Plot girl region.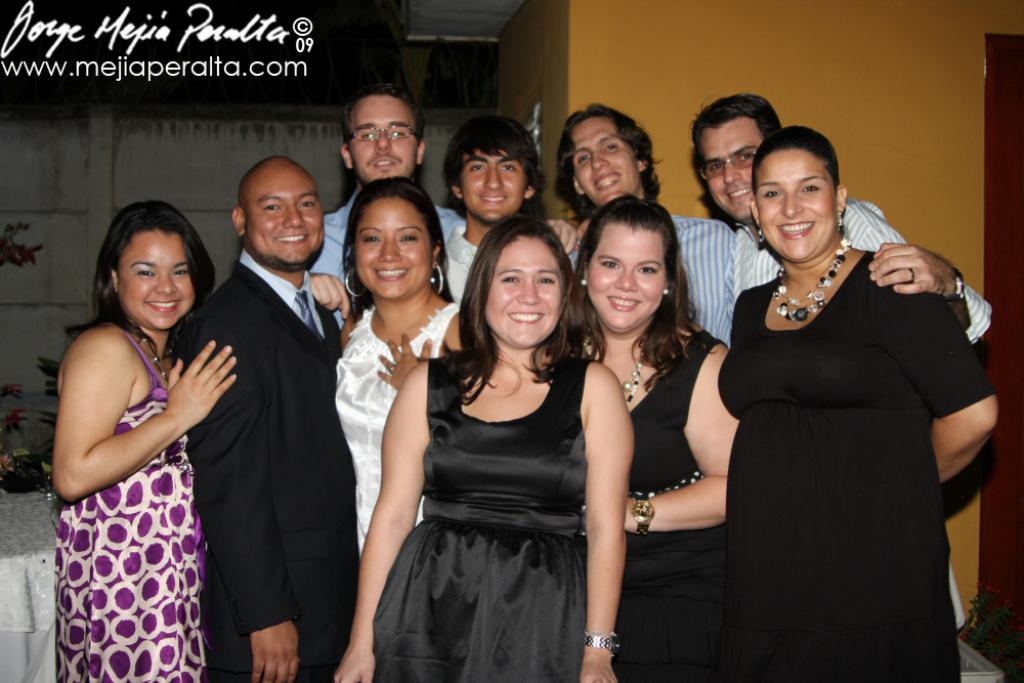
Plotted at bbox=[571, 197, 737, 682].
